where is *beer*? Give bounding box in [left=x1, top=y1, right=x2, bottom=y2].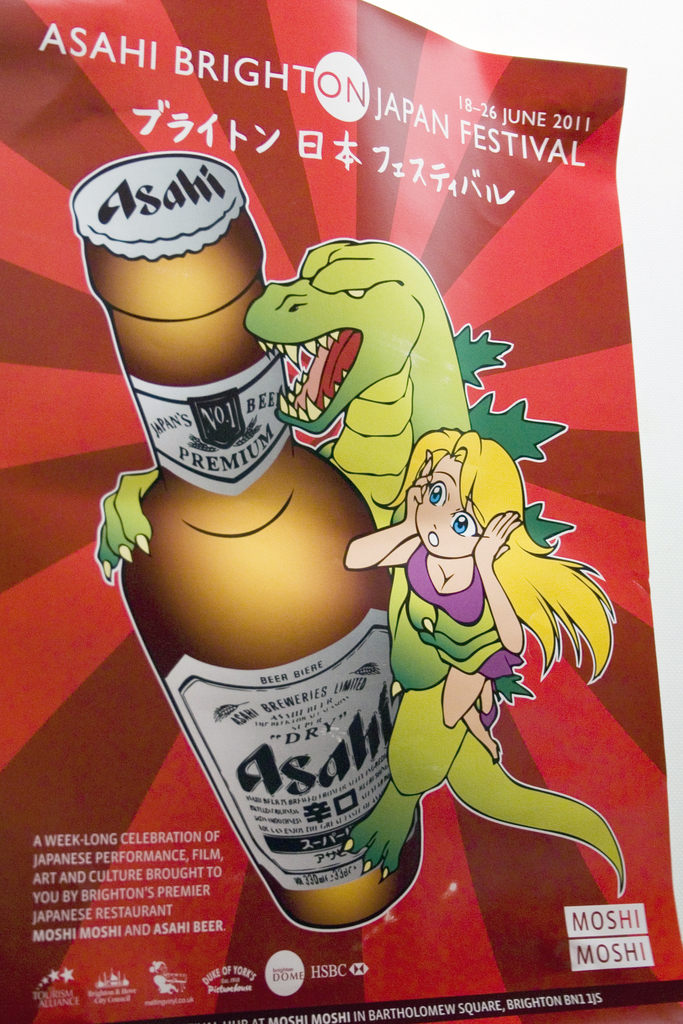
[left=103, top=157, right=454, bottom=975].
